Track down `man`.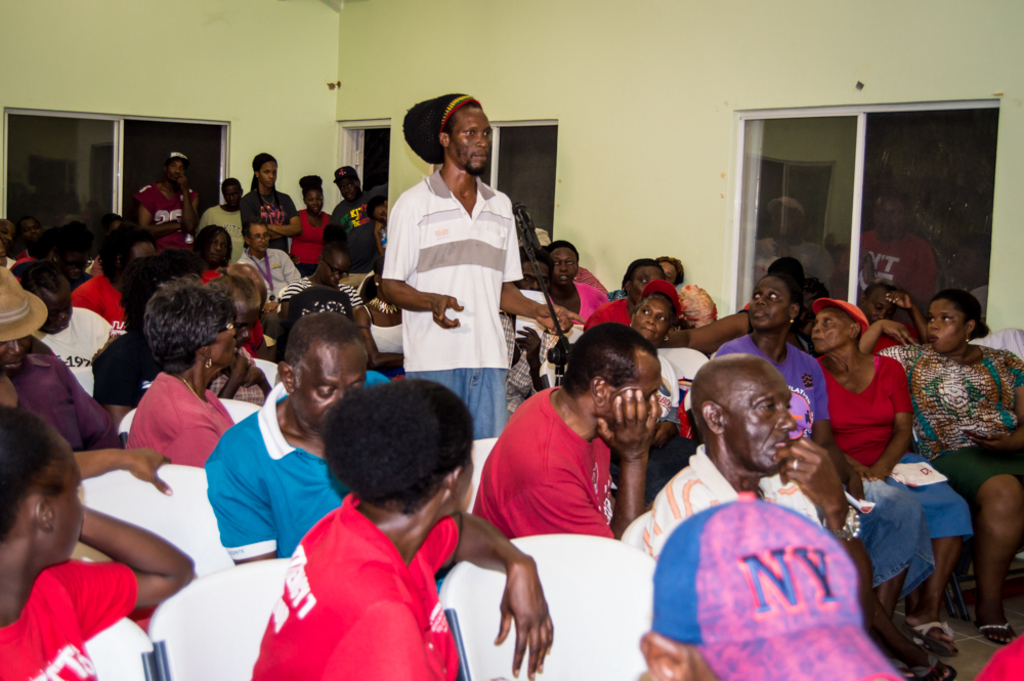
Tracked to locate(0, 217, 16, 248).
